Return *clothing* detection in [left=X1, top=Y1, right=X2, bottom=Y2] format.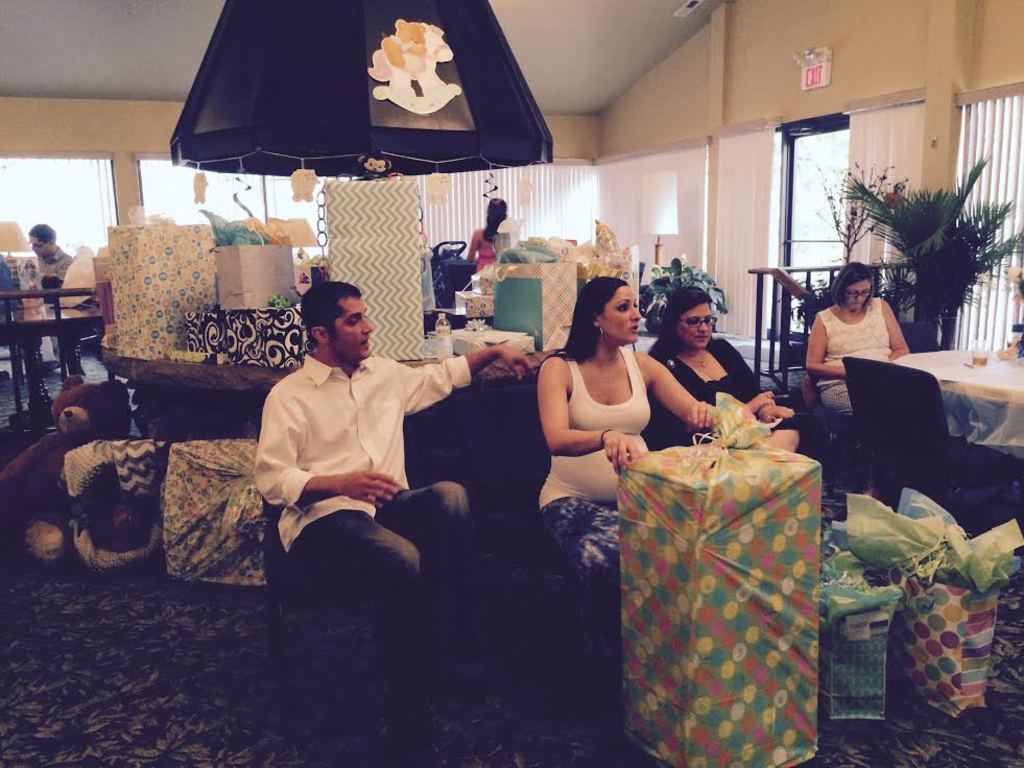
[left=640, top=338, right=766, bottom=451].
